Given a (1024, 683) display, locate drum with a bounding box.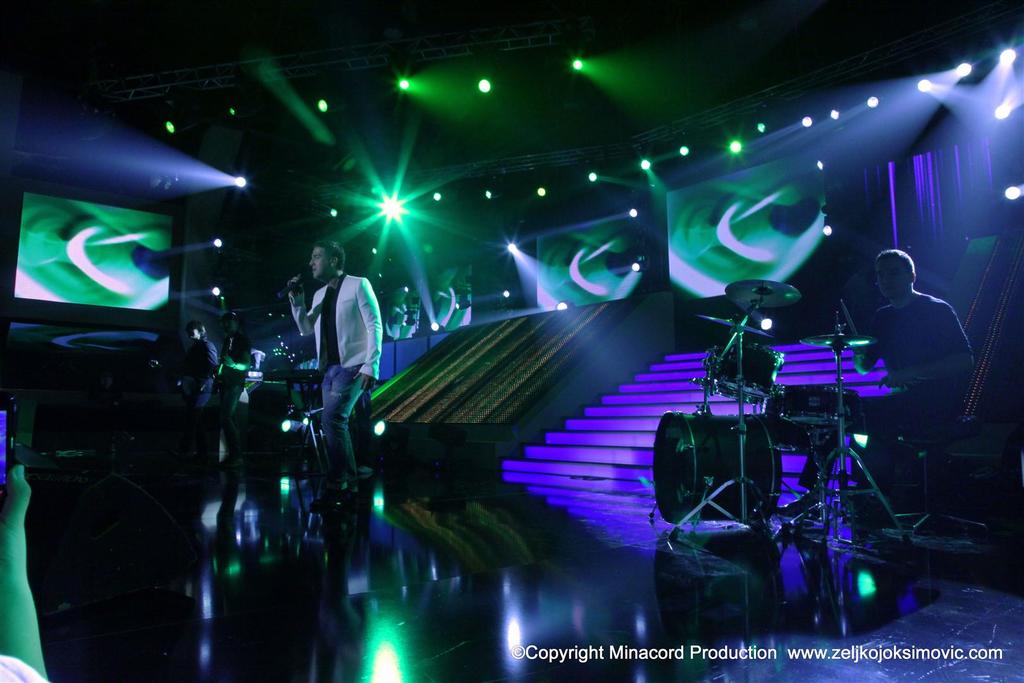
Located: 766:385:865:433.
